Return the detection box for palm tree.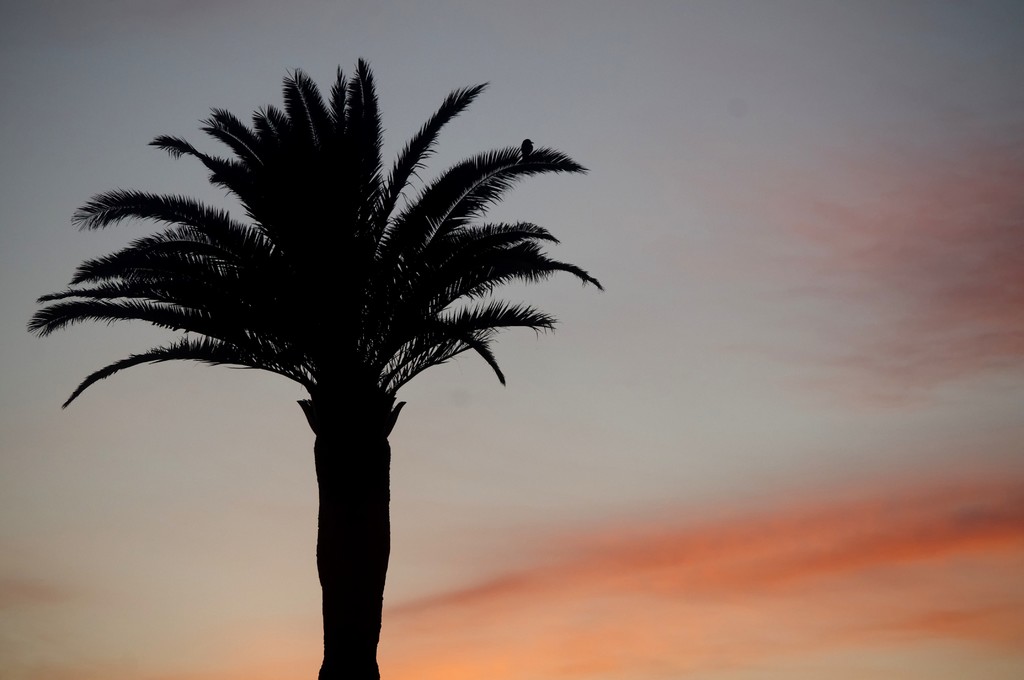
[28,57,602,679].
